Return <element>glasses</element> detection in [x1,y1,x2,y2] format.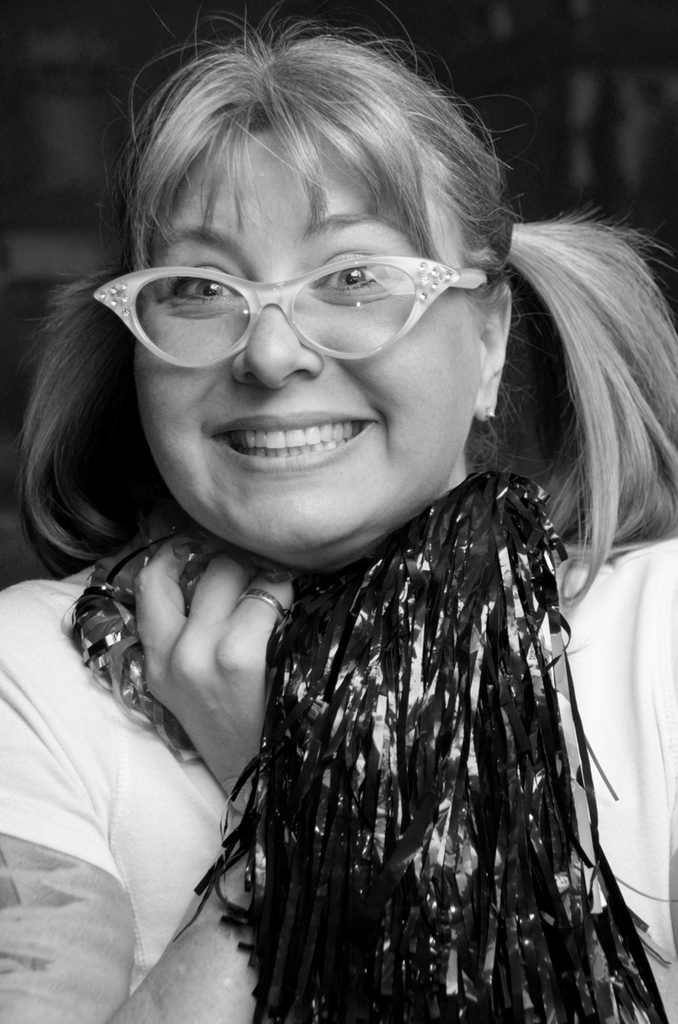
[92,250,494,376].
